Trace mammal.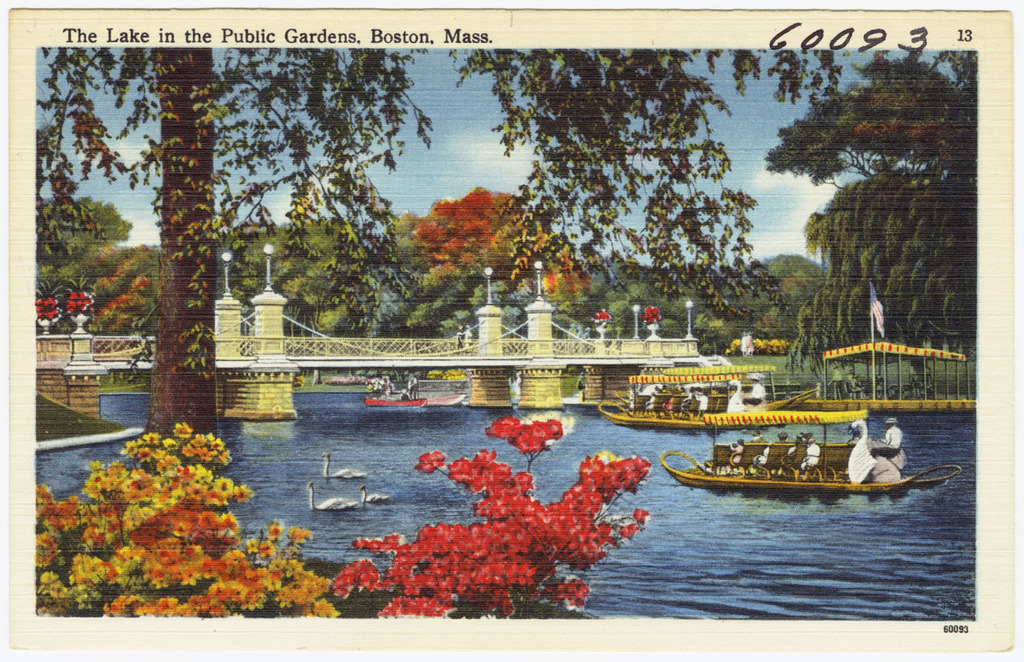
Traced to 729, 436, 743, 466.
